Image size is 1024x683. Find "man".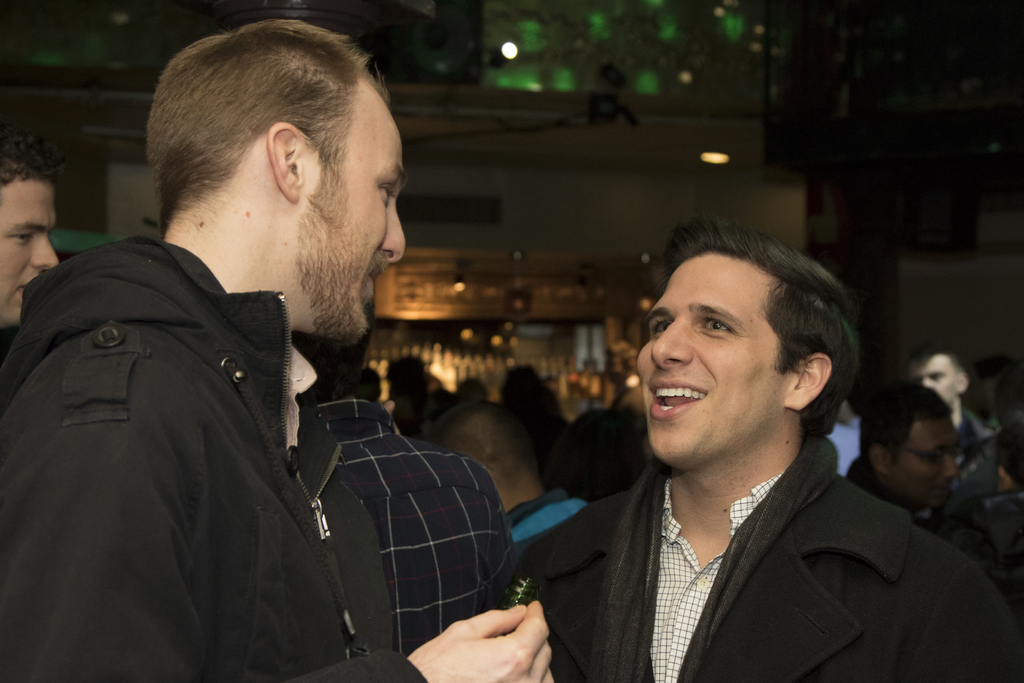
[908, 347, 995, 452].
